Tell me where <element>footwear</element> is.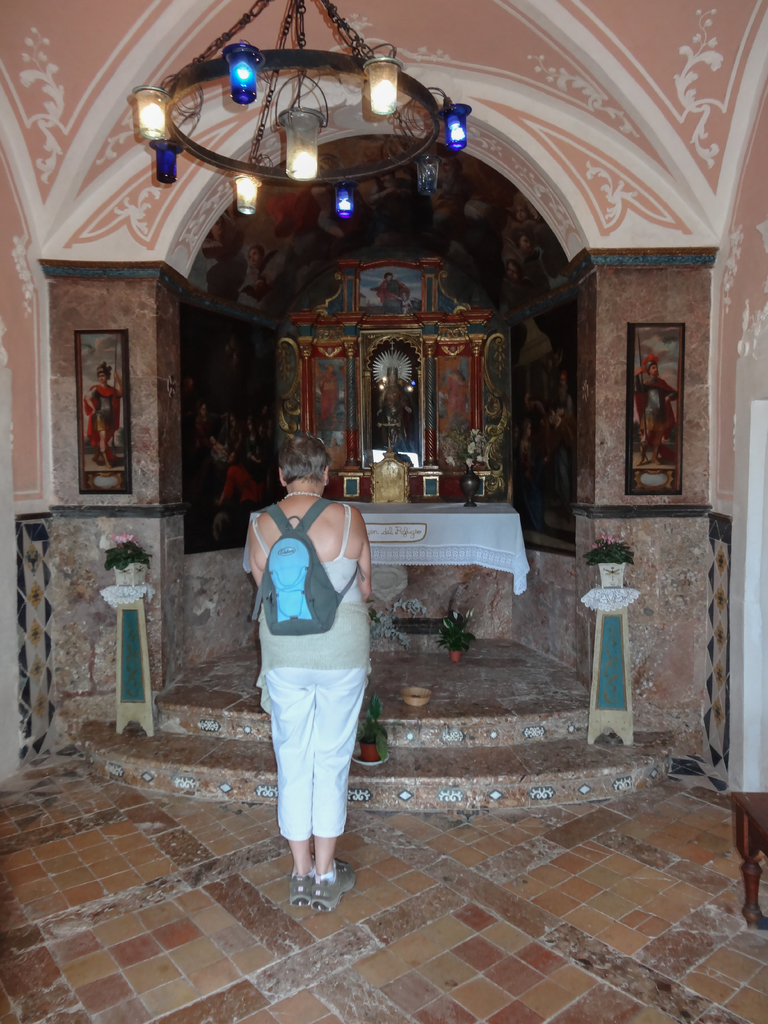
<element>footwear</element> is at 289 863 322 911.
